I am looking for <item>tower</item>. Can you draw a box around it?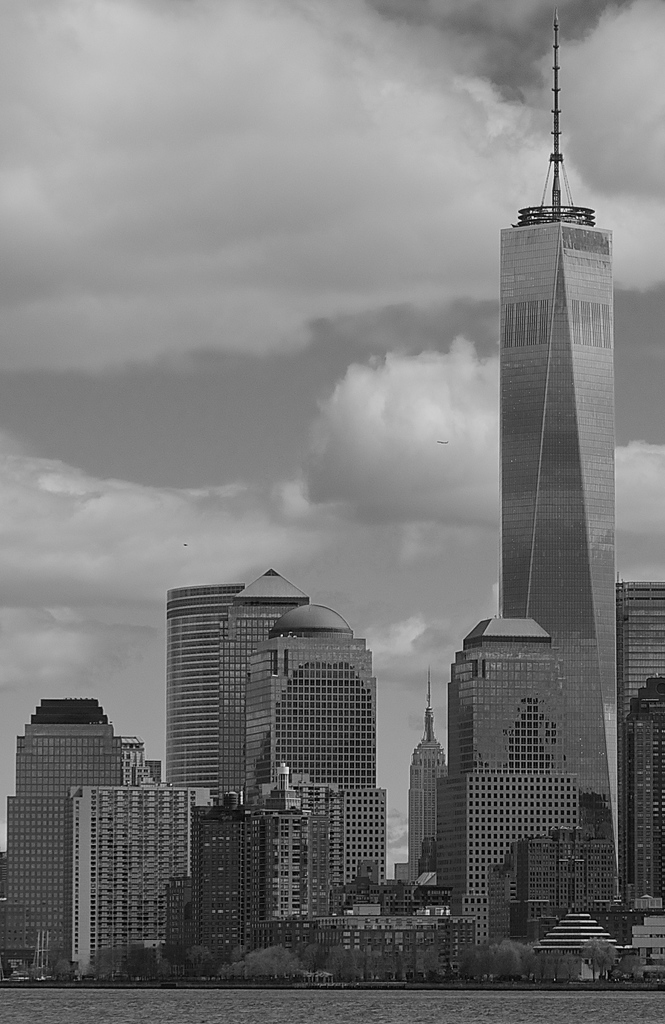
Sure, the bounding box is (left=186, top=758, right=349, bottom=977).
